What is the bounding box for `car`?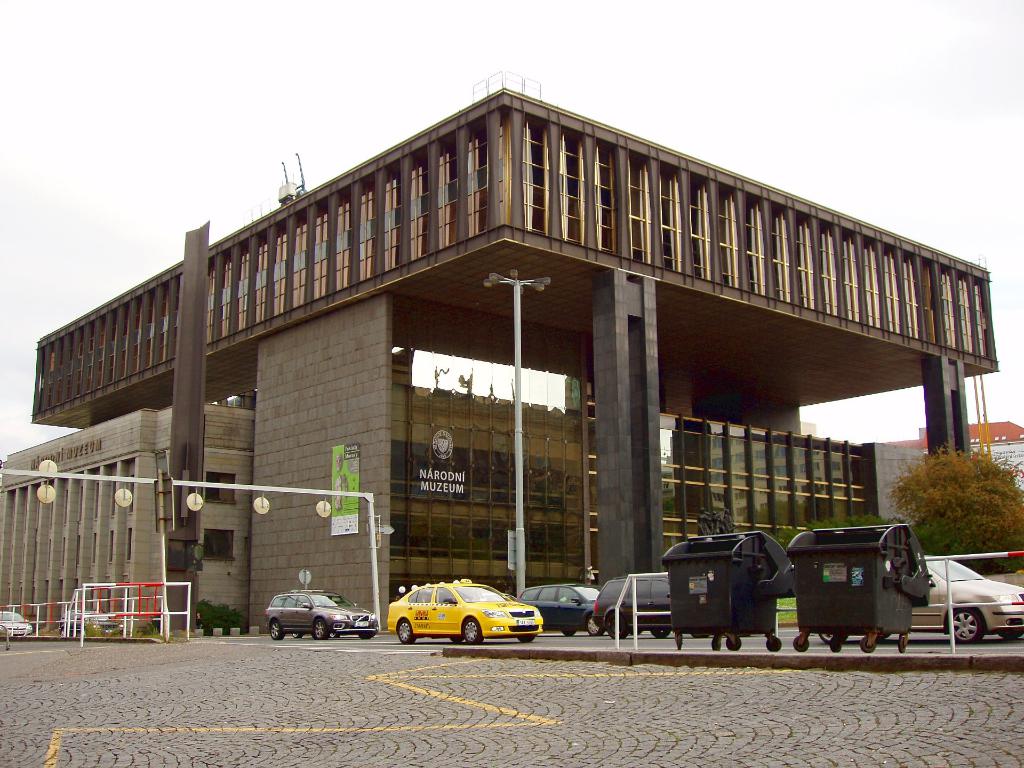
rect(592, 573, 675, 639).
